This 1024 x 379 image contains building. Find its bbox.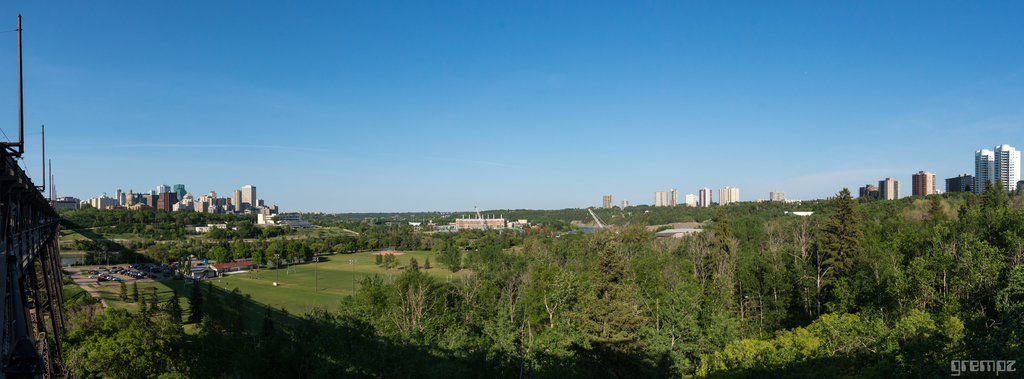
(598,191,632,214).
